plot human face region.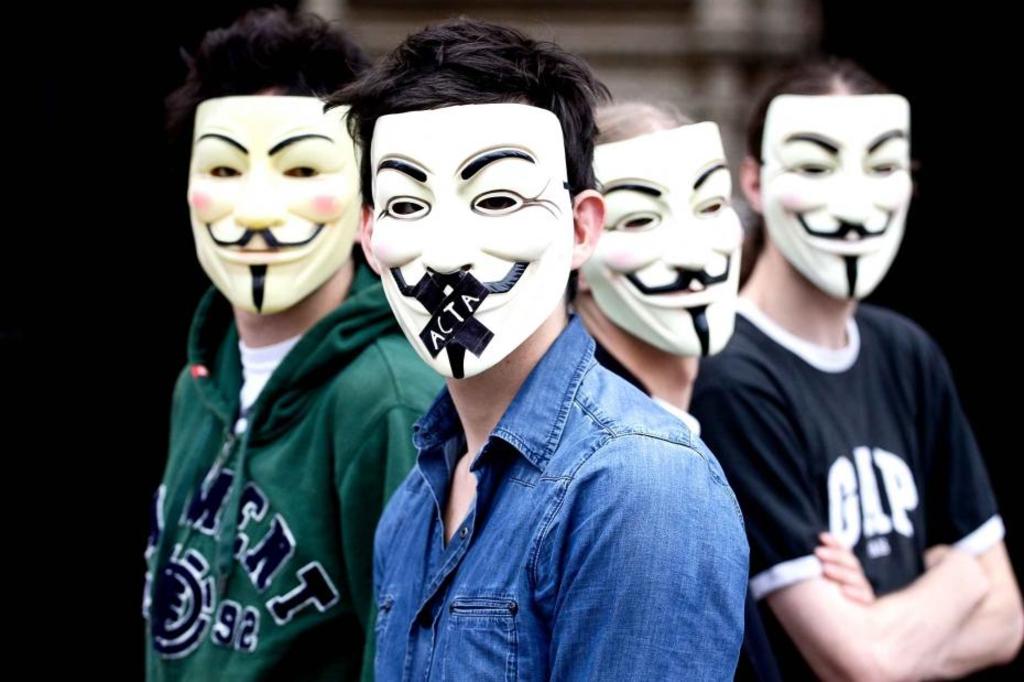
Plotted at x1=184, y1=94, x2=362, y2=313.
